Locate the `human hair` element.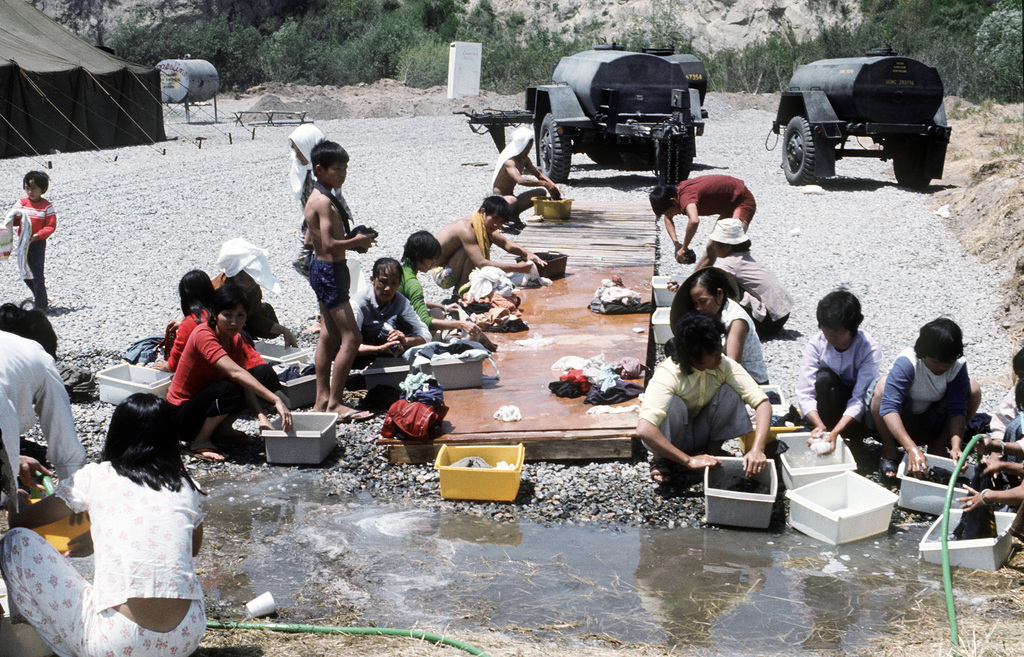
Element bbox: select_region(477, 194, 512, 221).
